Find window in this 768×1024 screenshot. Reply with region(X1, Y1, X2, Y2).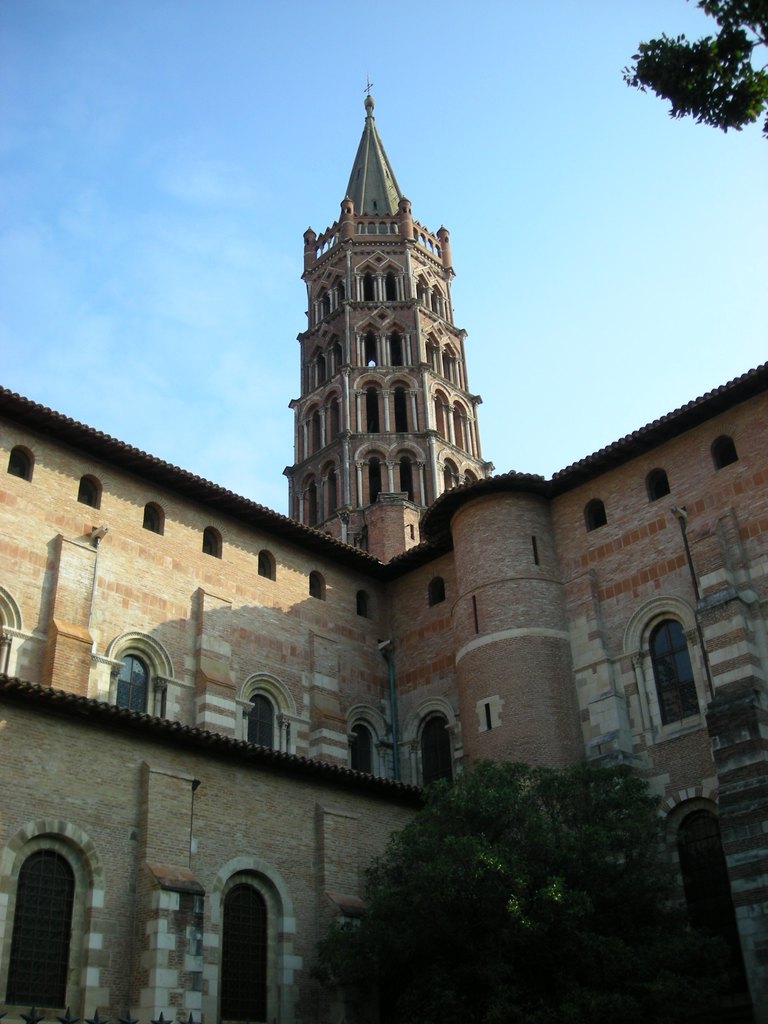
region(579, 500, 607, 535).
